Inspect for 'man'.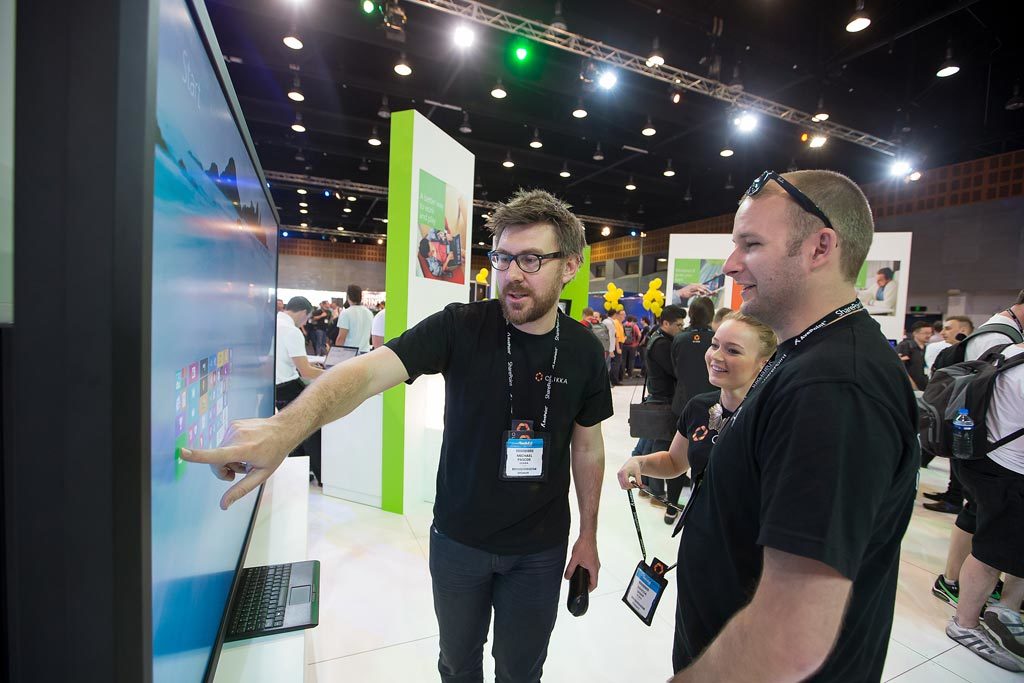
Inspection: bbox=[932, 341, 1023, 671].
